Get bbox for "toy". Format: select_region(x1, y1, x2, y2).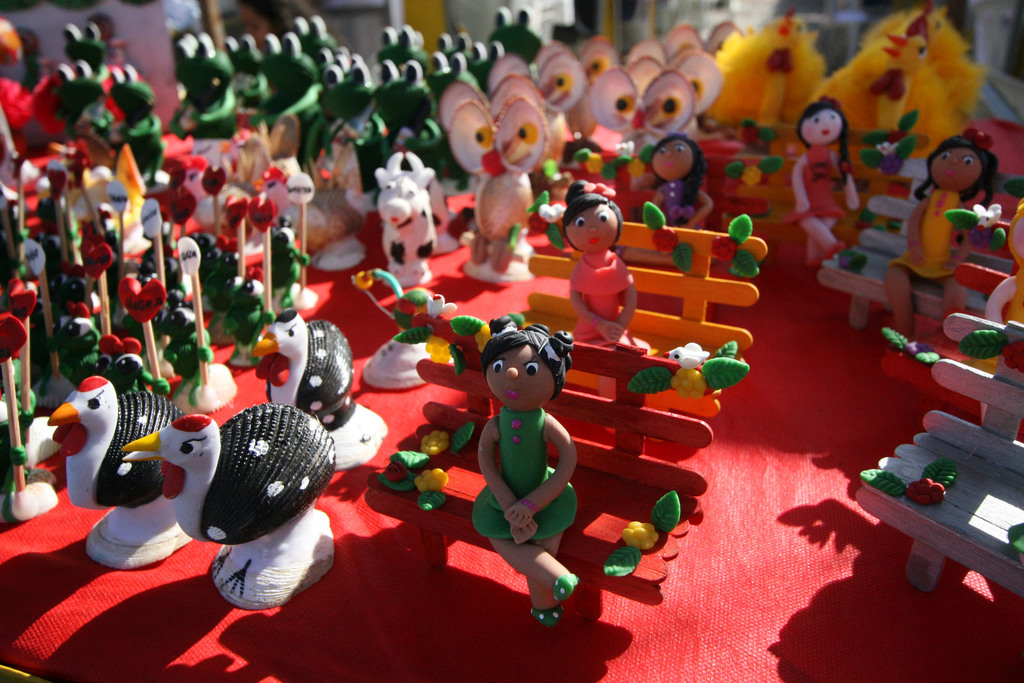
select_region(829, 3, 980, 151).
